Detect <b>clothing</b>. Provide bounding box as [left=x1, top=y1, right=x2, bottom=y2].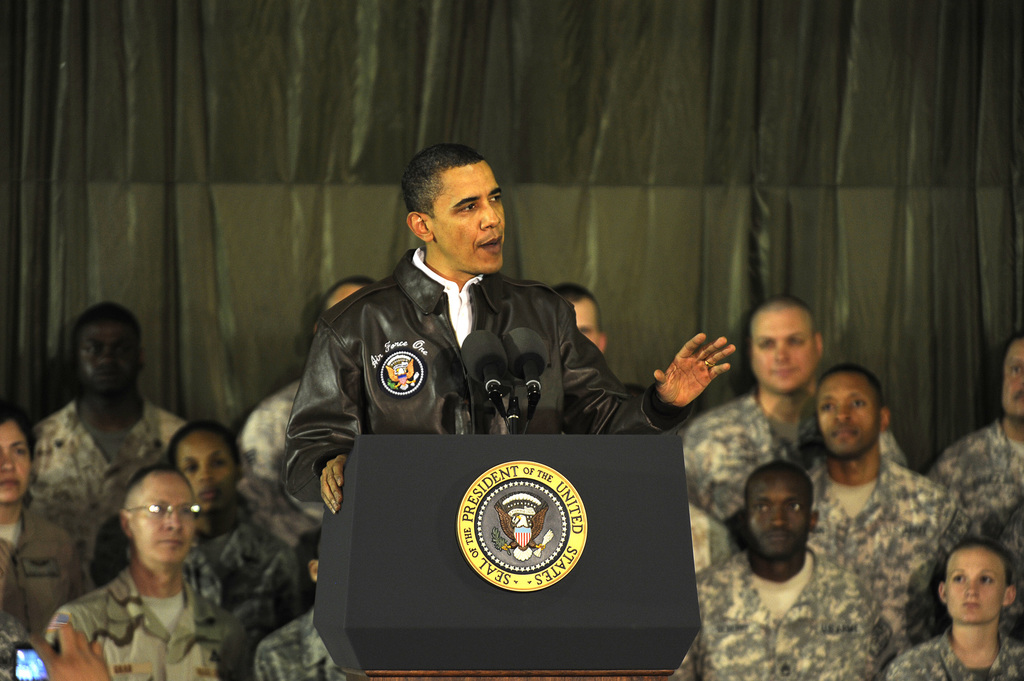
[left=678, top=377, right=911, bottom=542].
